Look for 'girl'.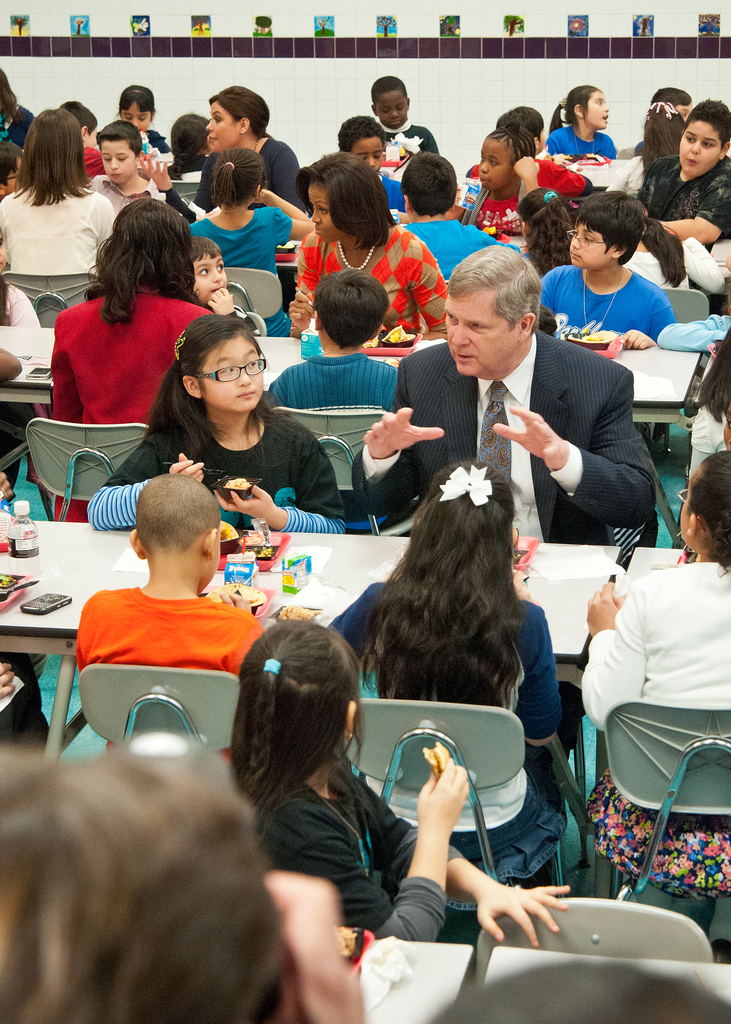
Found: crop(544, 78, 618, 161).
